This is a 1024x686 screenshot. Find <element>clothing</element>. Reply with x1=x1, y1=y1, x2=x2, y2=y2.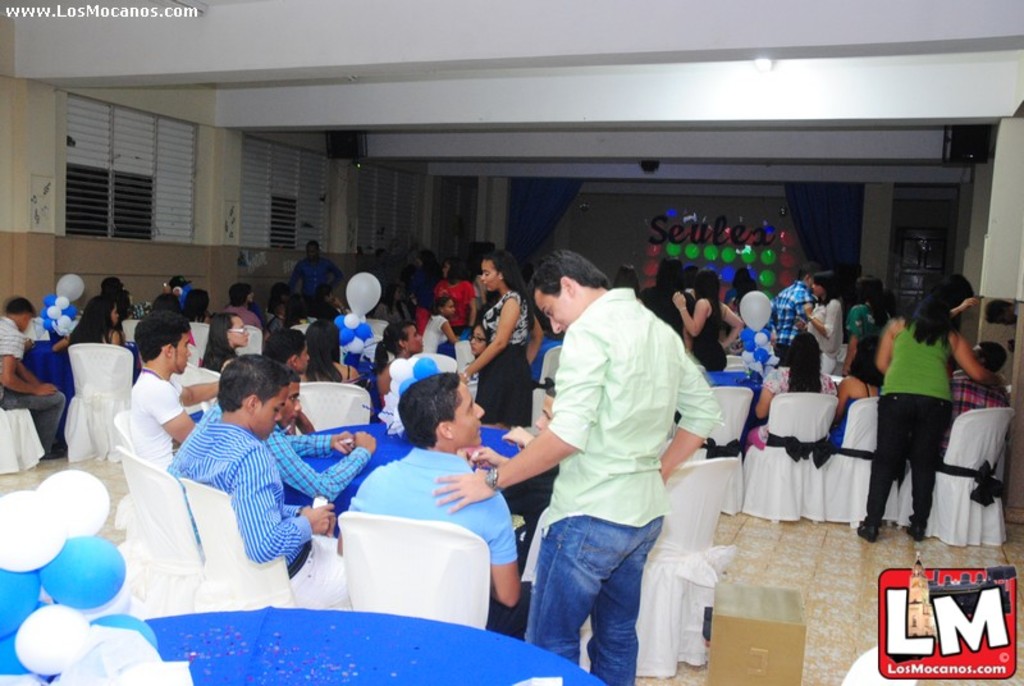
x1=764, y1=278, x2=819, y2=363.
